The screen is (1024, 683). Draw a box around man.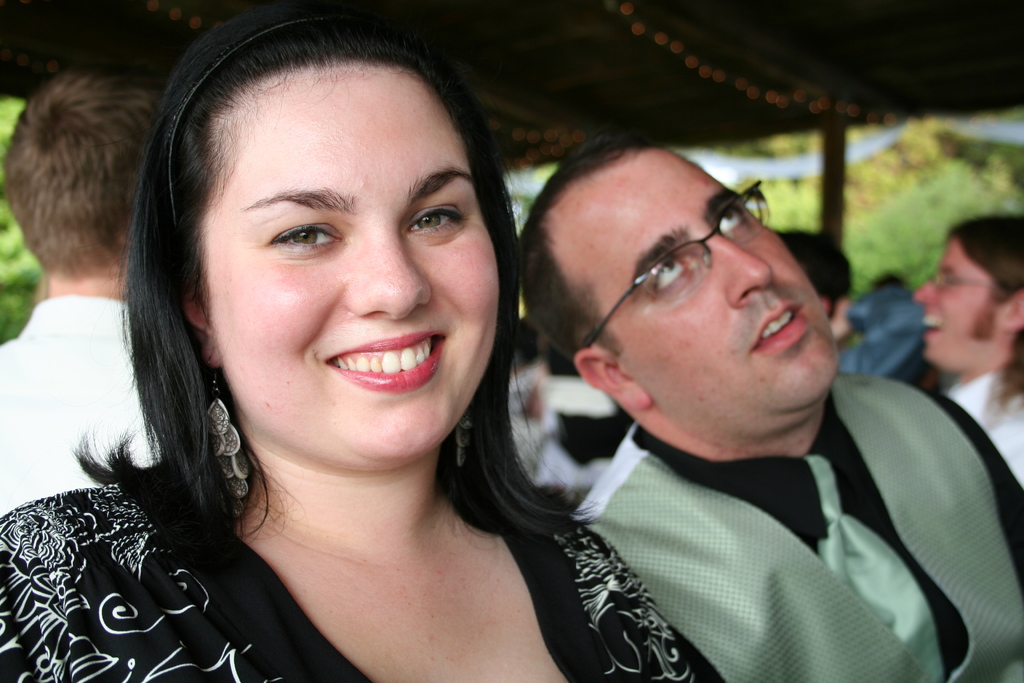
<region>0, 62, 163, 516</region>.
